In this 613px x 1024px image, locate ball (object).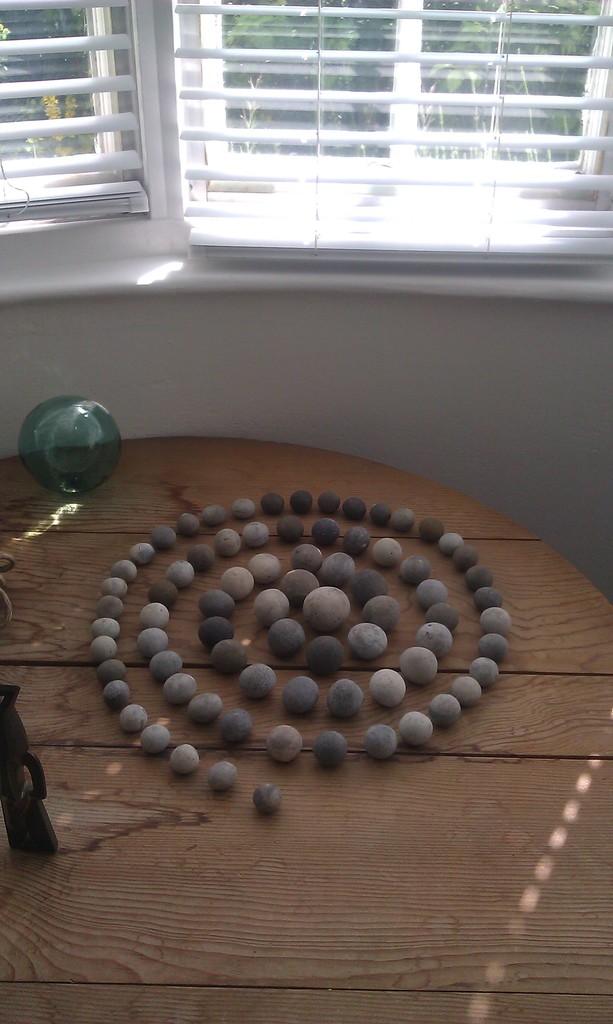
Bounding box: bbox=[136, 726, 175, 756].
